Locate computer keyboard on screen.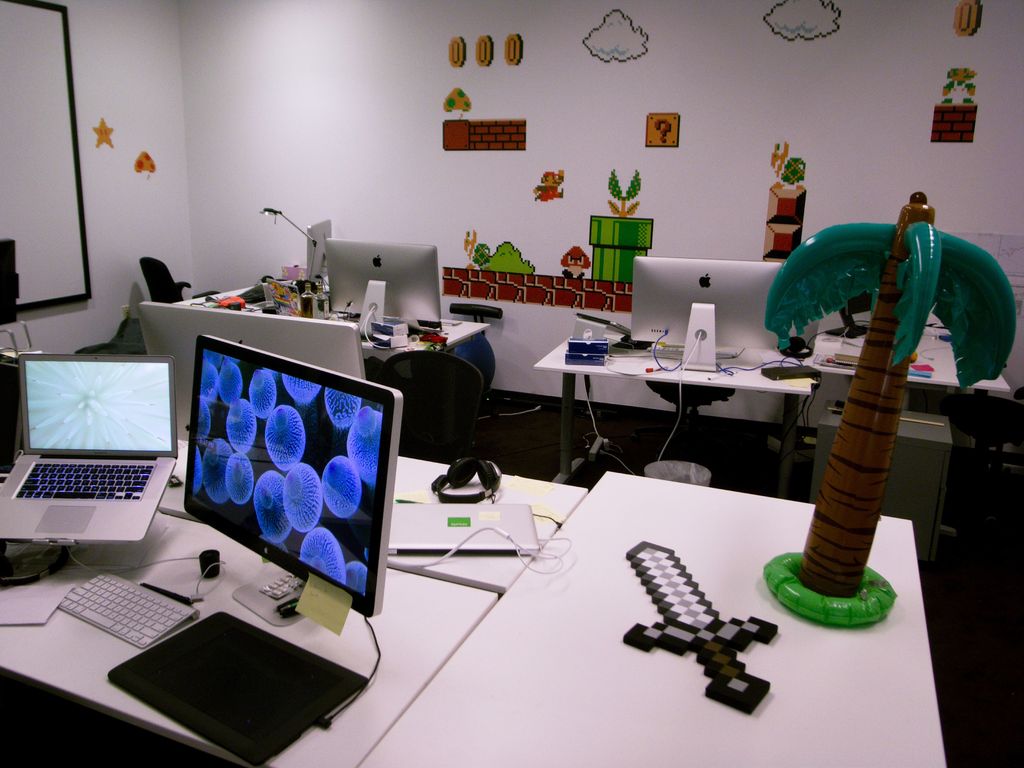
On screen at bbox(56, 569, 196, 648).
